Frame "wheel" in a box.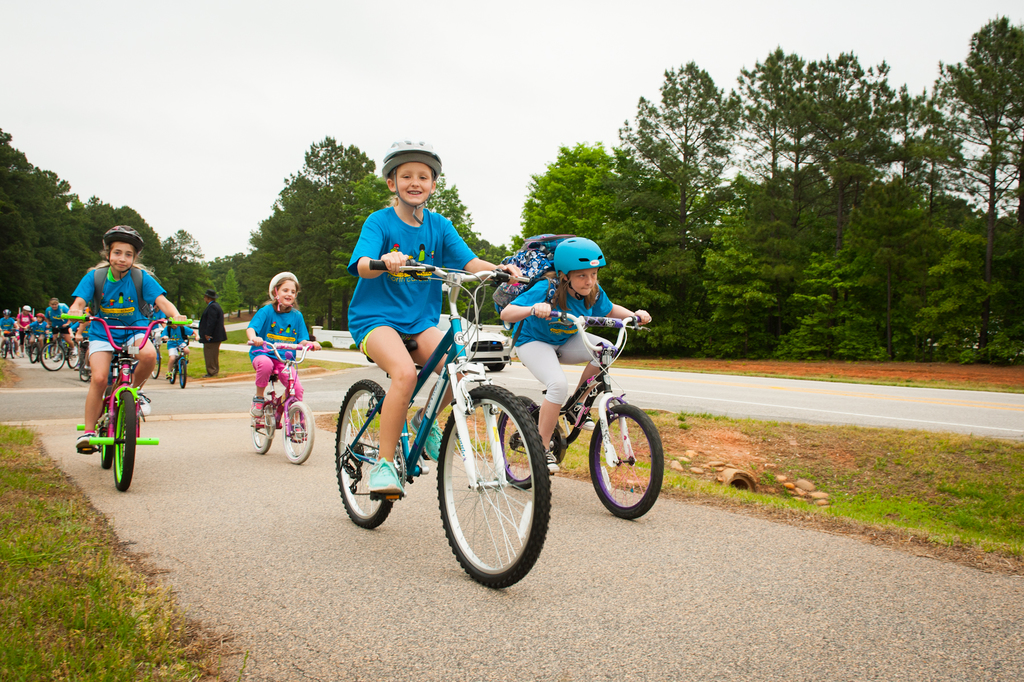
crop(550, 422, 565, 458).
